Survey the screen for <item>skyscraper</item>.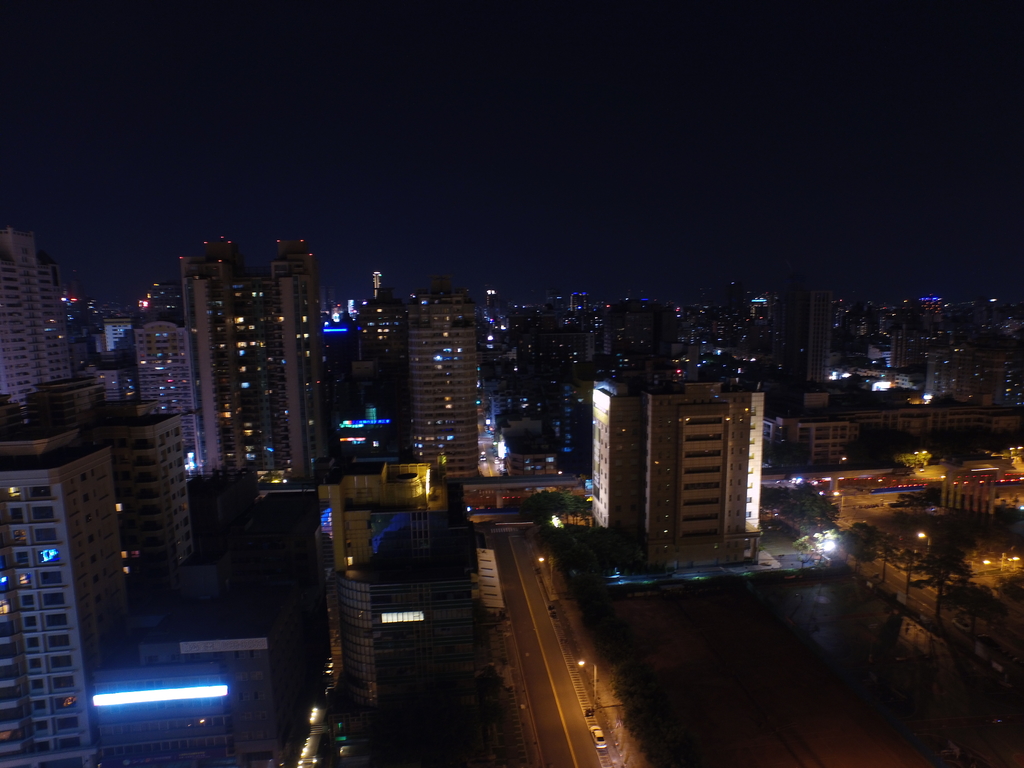
Survey found: l=803, t=292, r=836, b=396.
